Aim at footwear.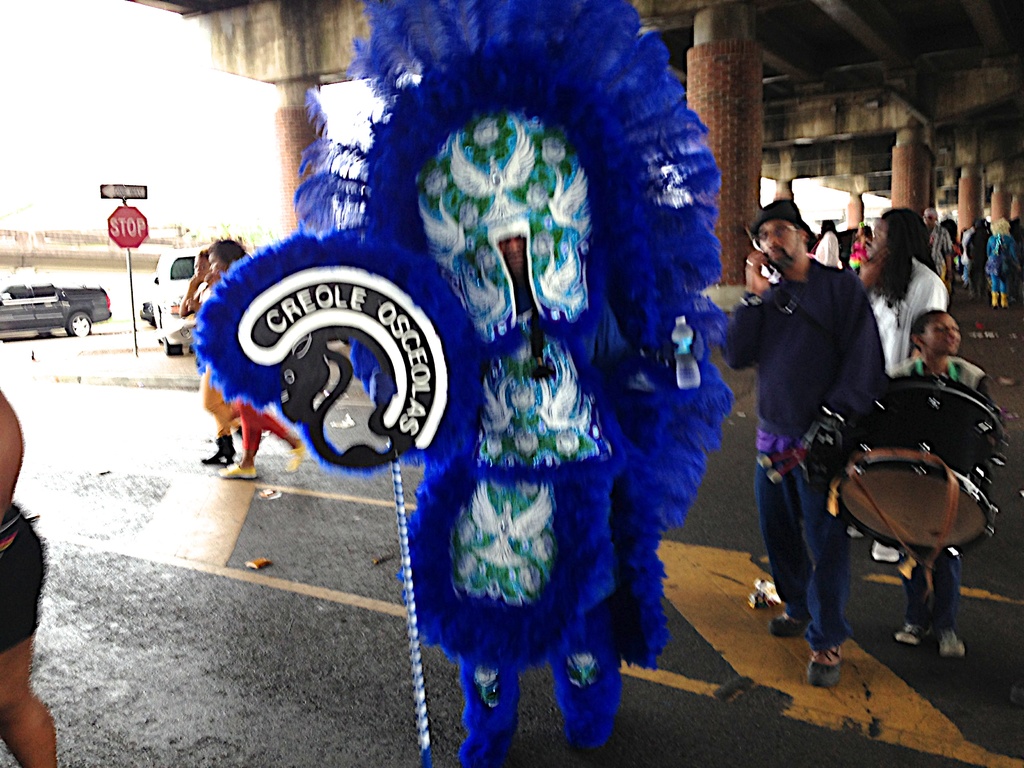
Aimed at {"left": 938, "top": 630, "right": 961, "bottom": 653}.
